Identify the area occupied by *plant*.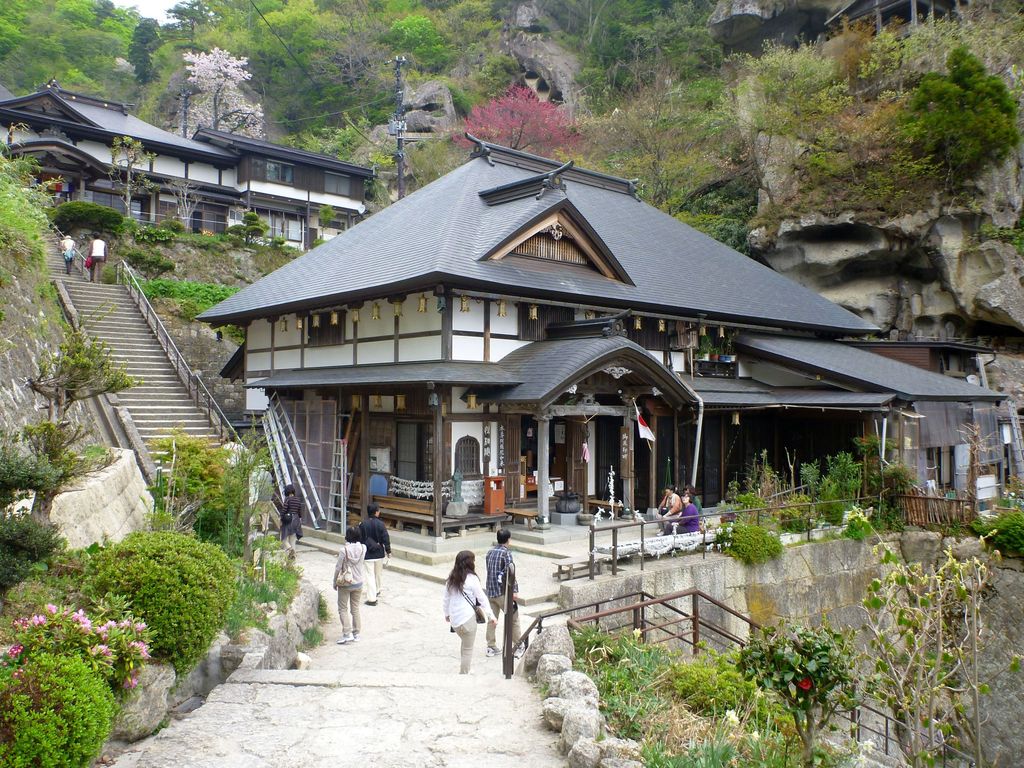
Area: 974:493:1023:560.
